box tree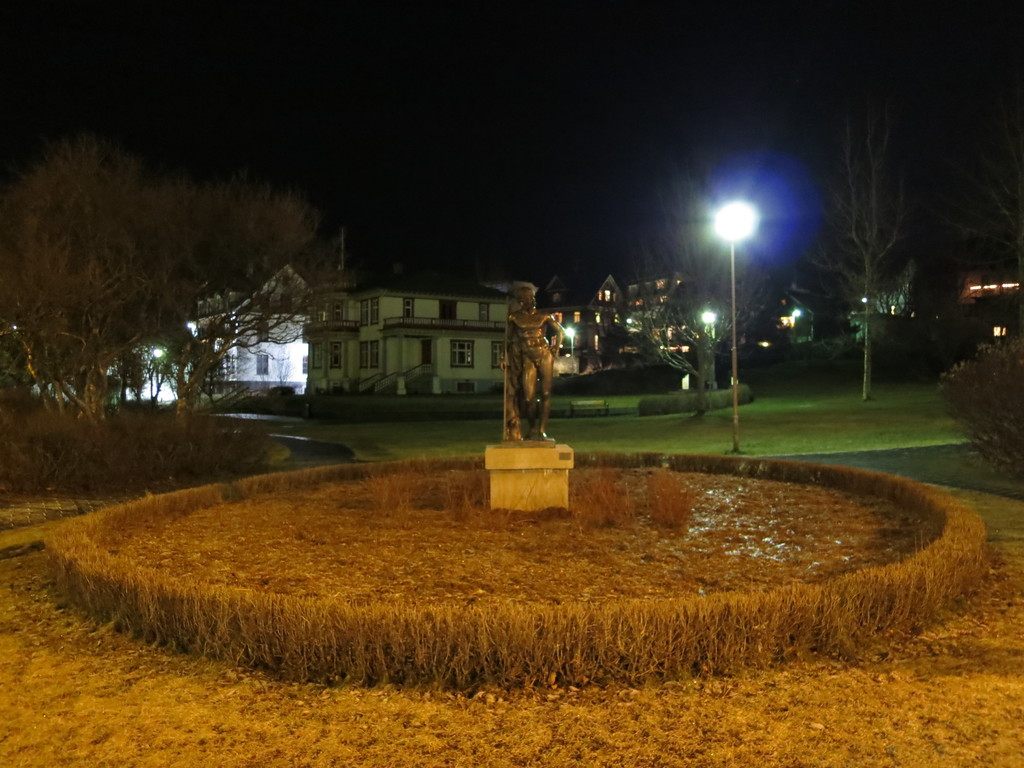
797 111 911 397
